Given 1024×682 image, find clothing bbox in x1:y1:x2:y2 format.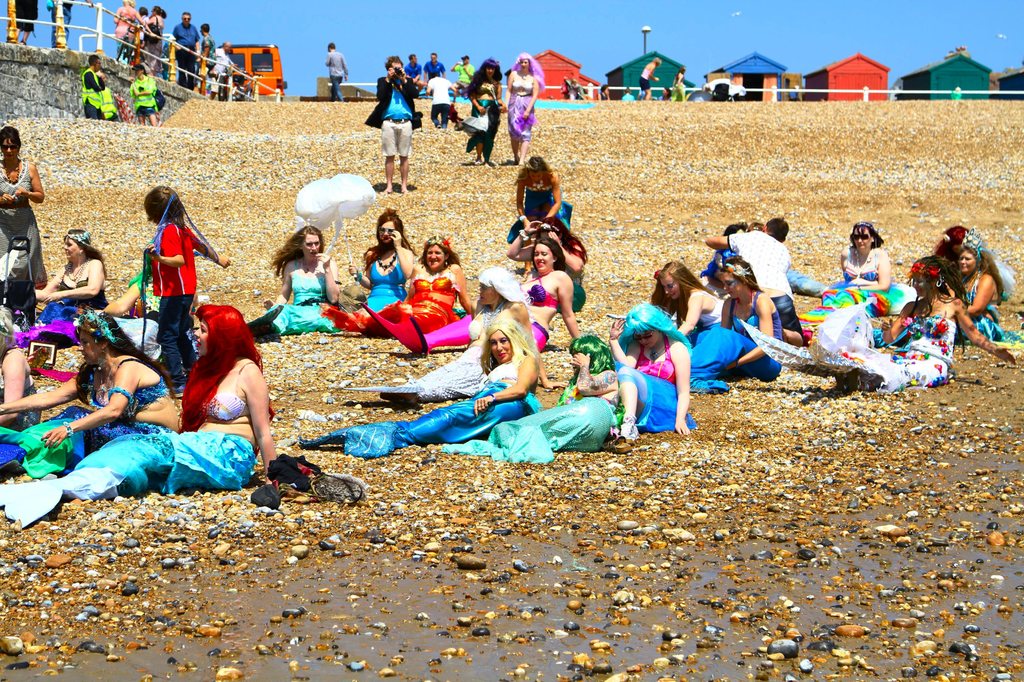
419:59:443:78.
